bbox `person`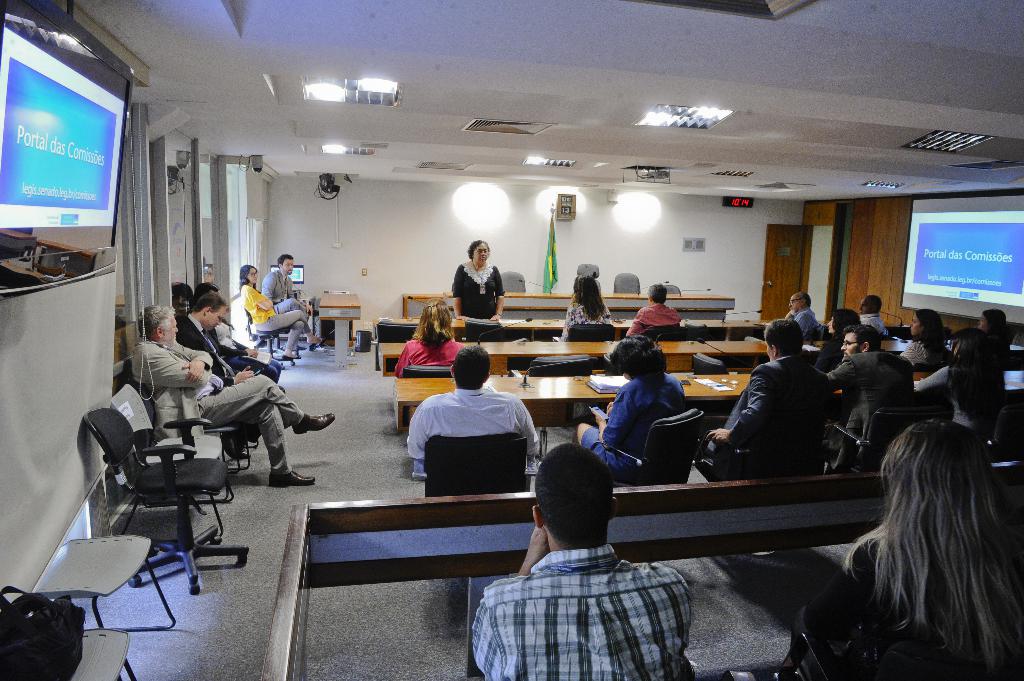
select_region(235, 256, 328, 366)
